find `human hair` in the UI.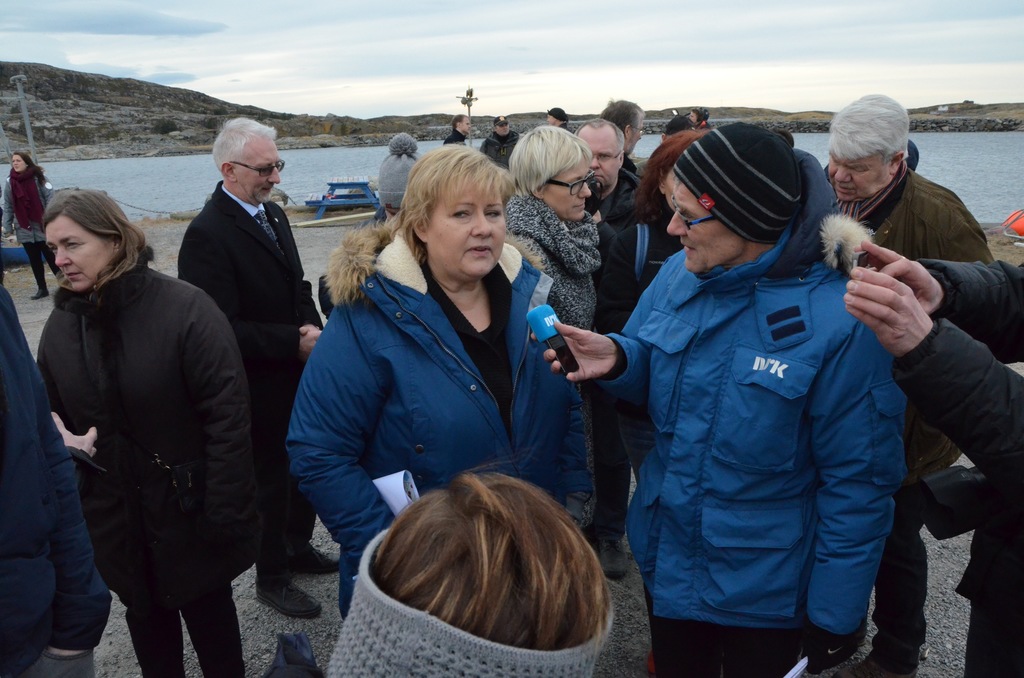
UI element at left=826, top=91, right=909, bottom=165.
